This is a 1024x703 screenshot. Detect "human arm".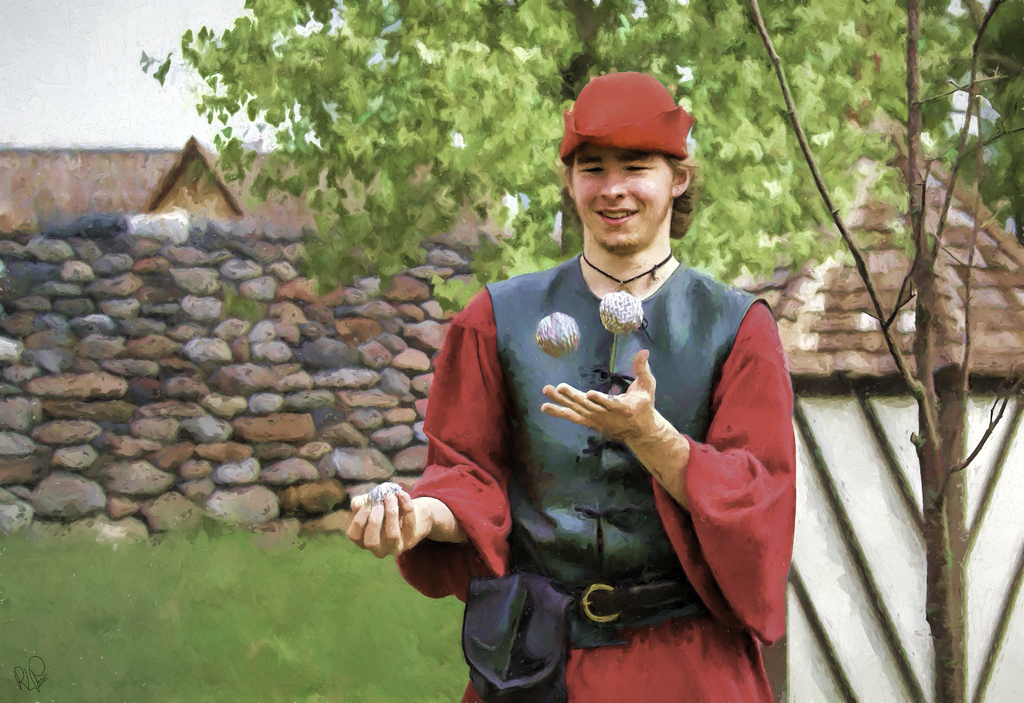
340:282:527:599.
